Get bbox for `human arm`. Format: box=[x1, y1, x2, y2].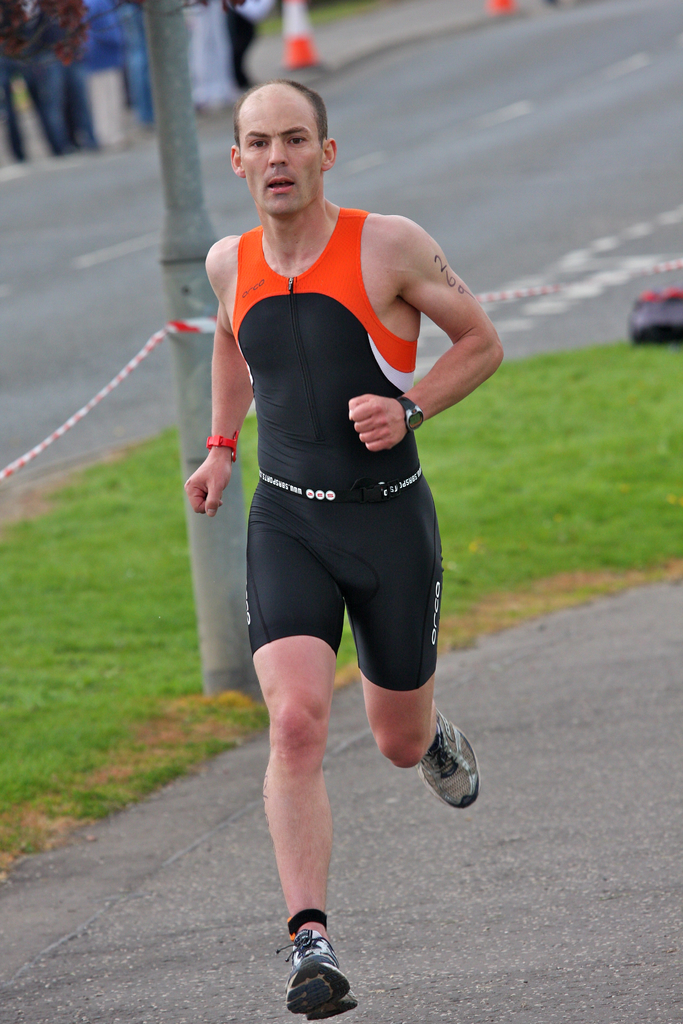
box=[374, 232, 503, 452].
